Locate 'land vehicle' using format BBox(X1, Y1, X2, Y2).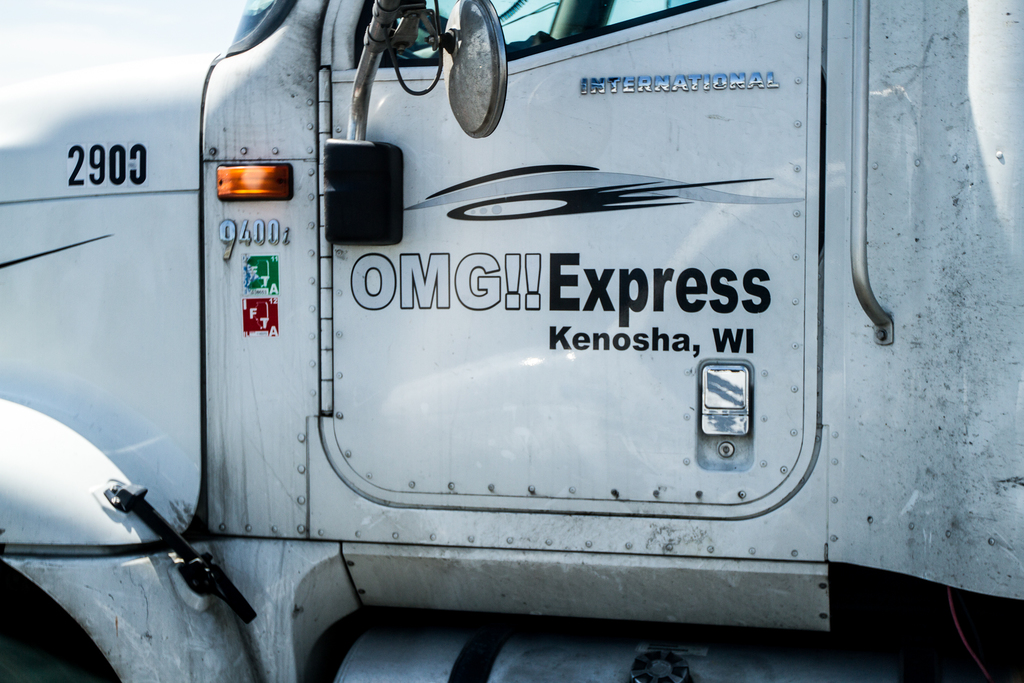
BBox(0, 0, 1023, 682).
